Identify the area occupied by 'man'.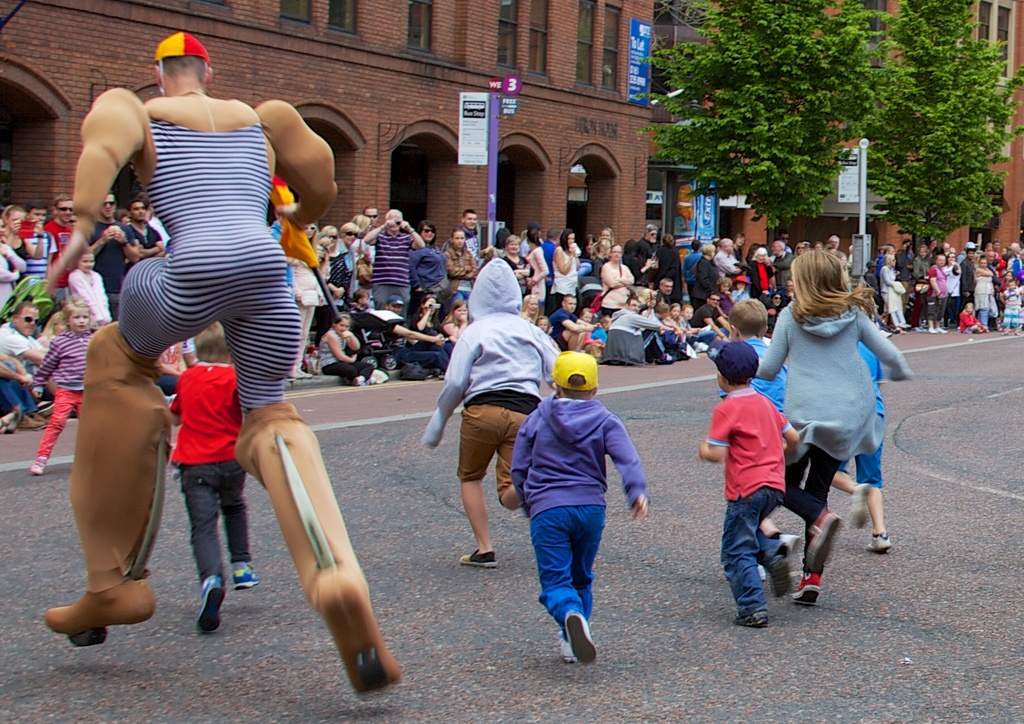
Area: 45 194 75 305.
